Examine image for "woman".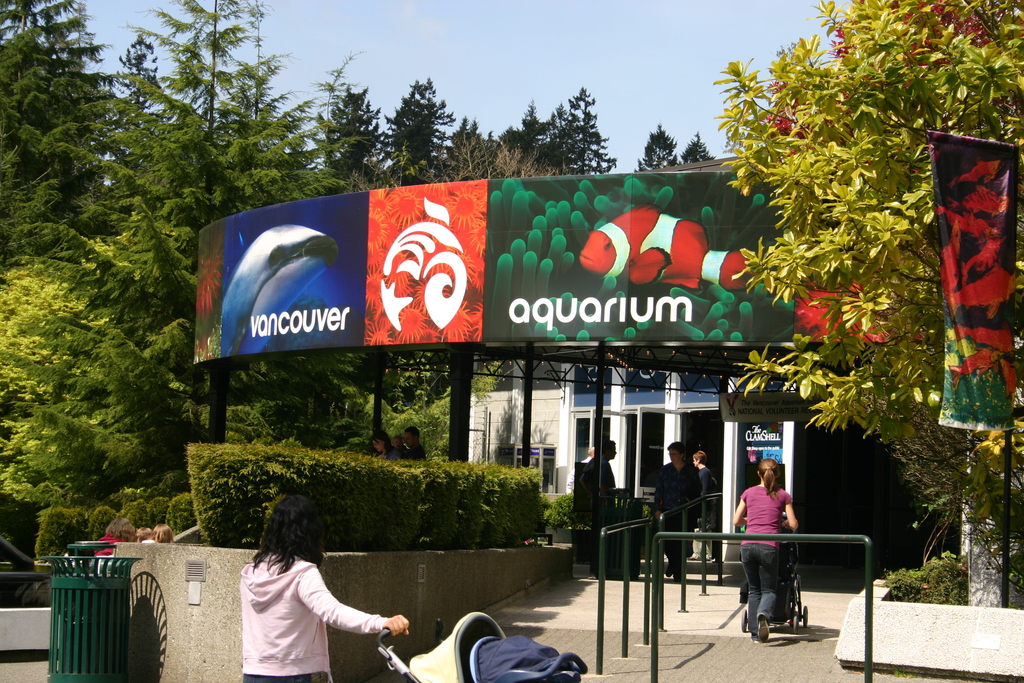
Examination result: 143, 524, 174, 547.
